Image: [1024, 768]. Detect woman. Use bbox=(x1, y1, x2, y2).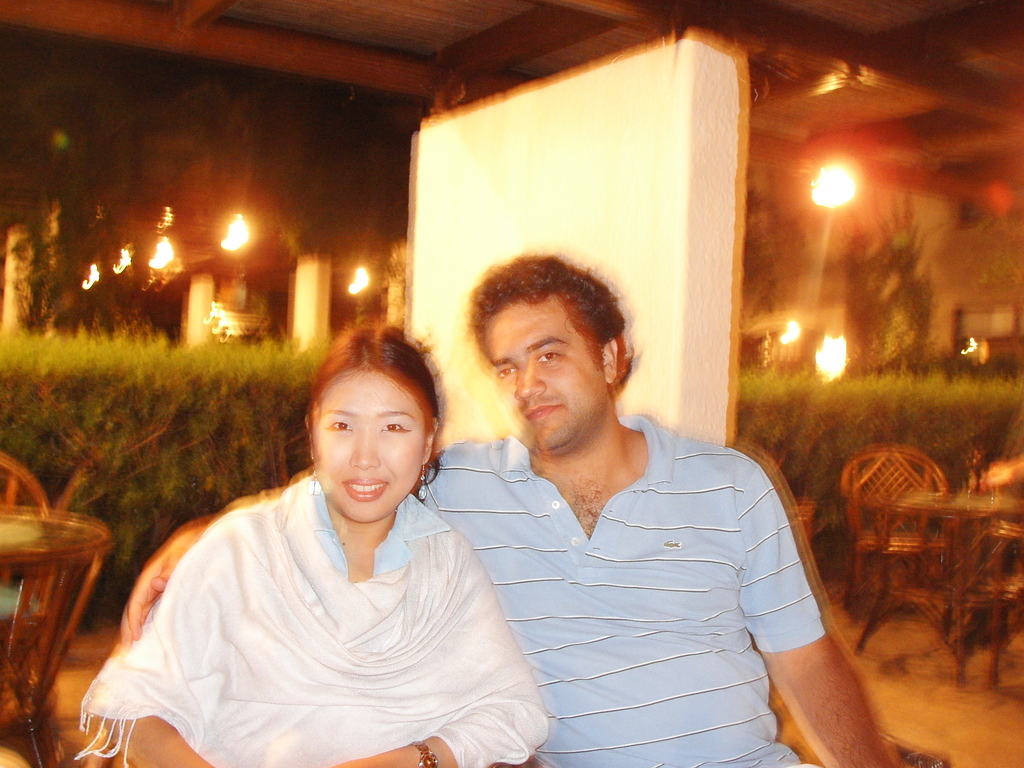
bbox=(113, 319, 540, 763).
